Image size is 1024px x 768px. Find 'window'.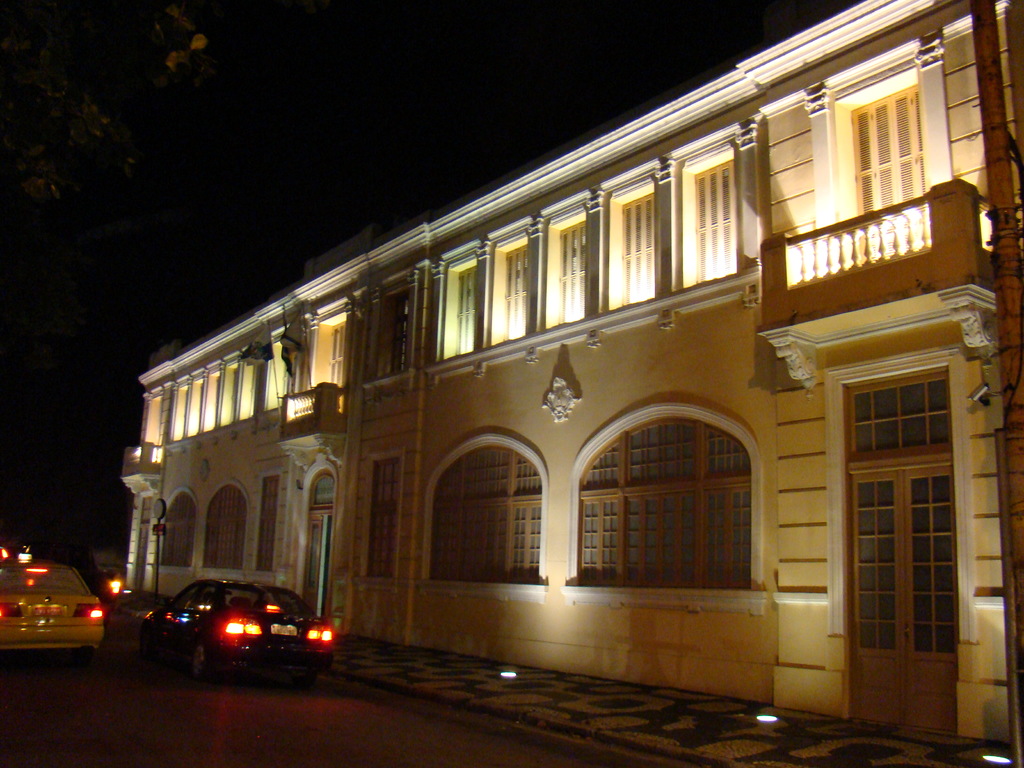
{"x1": 575, "y1": 415, "x2": 747, "y2": 589}.
